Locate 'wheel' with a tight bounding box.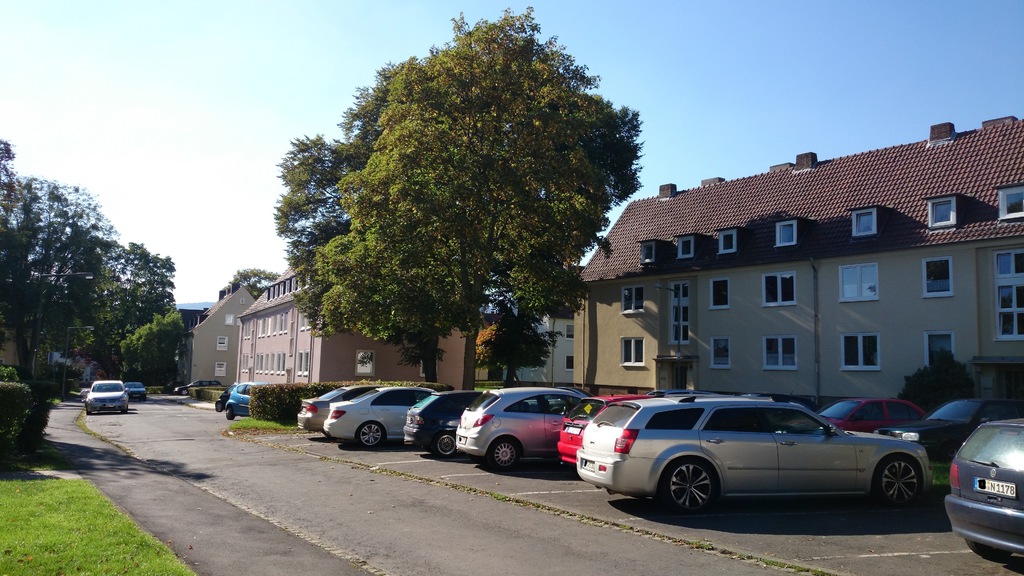
BBox(484, 437, 518, 471).
